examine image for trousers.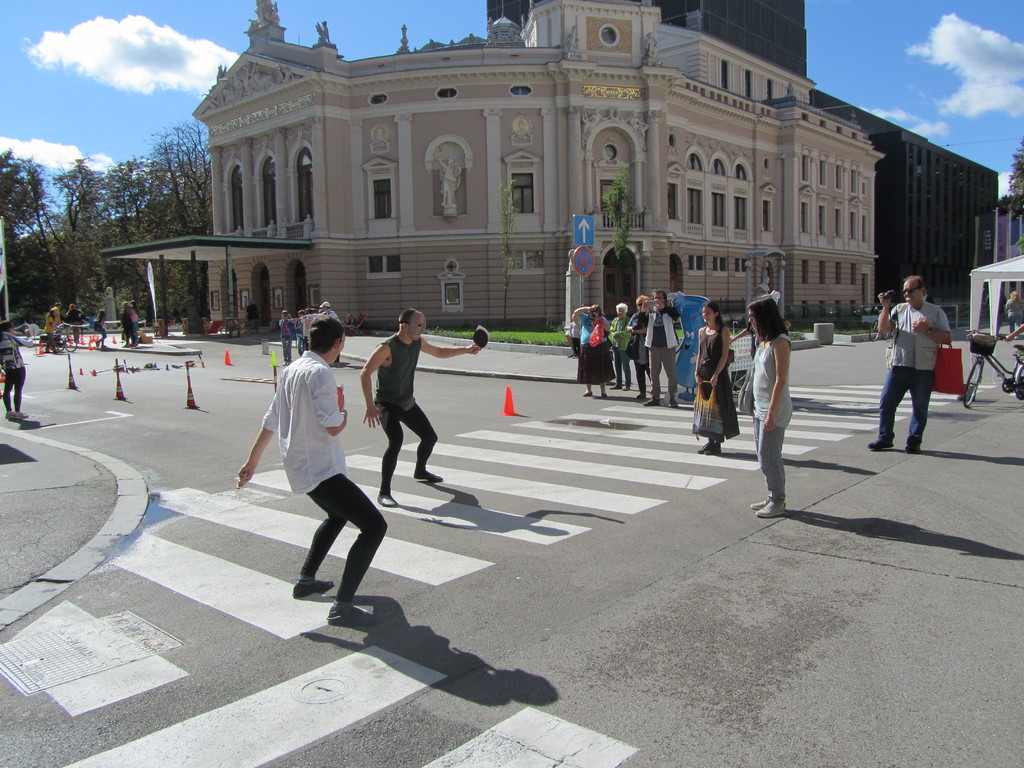
Examination result: [x1=881, y1=364, x2=936, y2=445].
